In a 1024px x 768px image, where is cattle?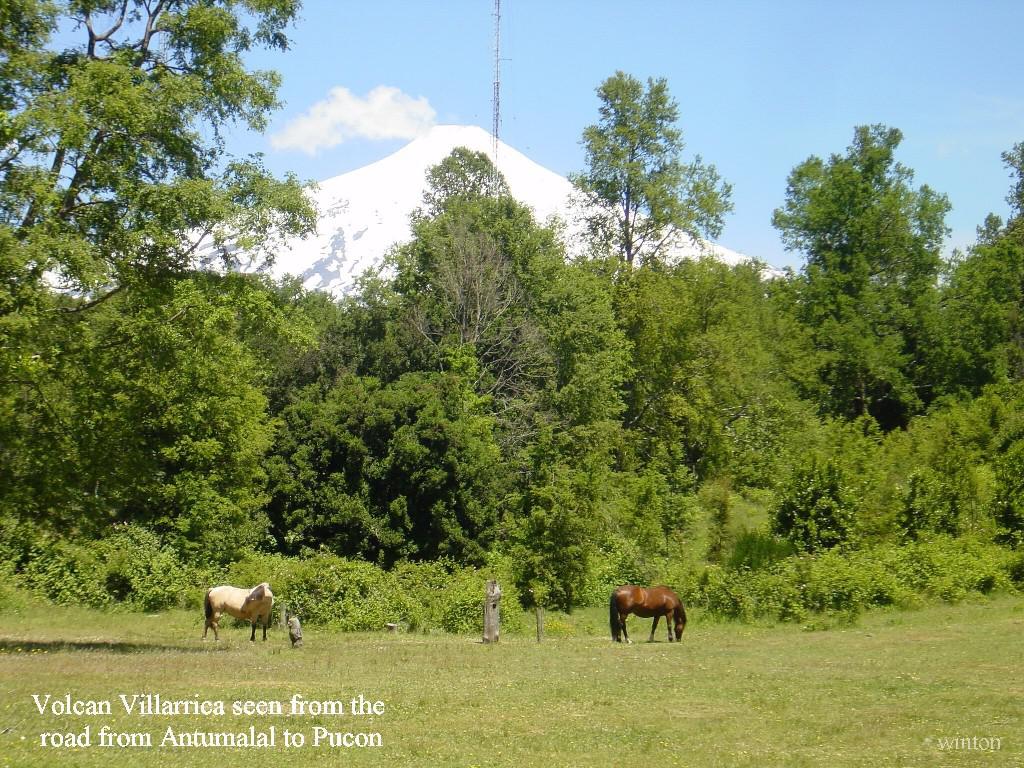
bbox(201, 587, 274, 642).
